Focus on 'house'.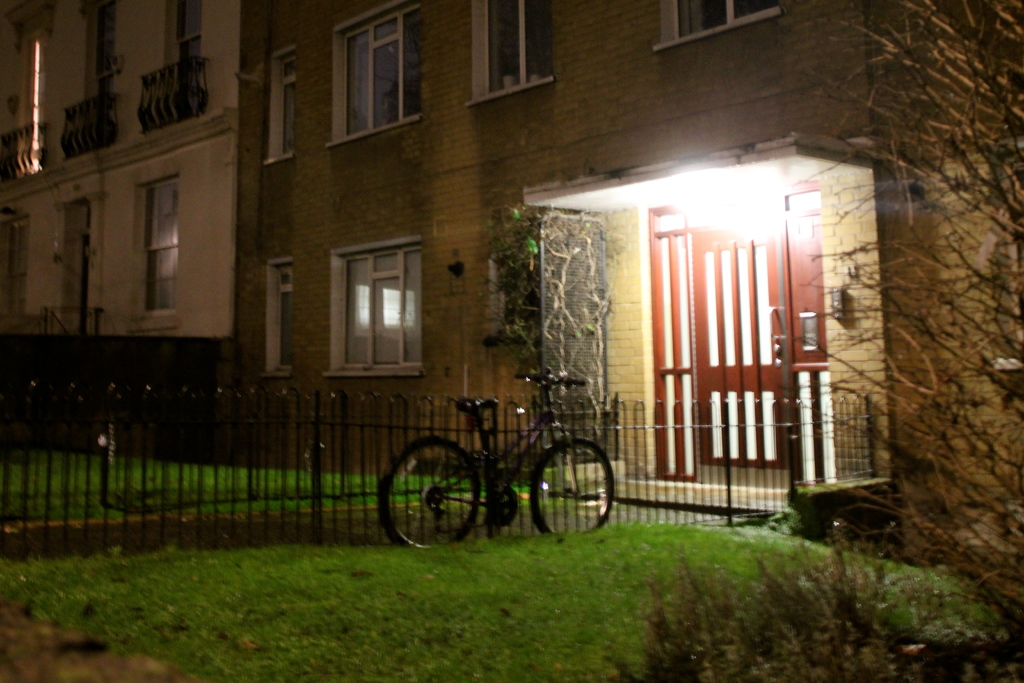
Focused at {"x1": 0, "y1": 0, "x2": 240, "y2": 466}.
